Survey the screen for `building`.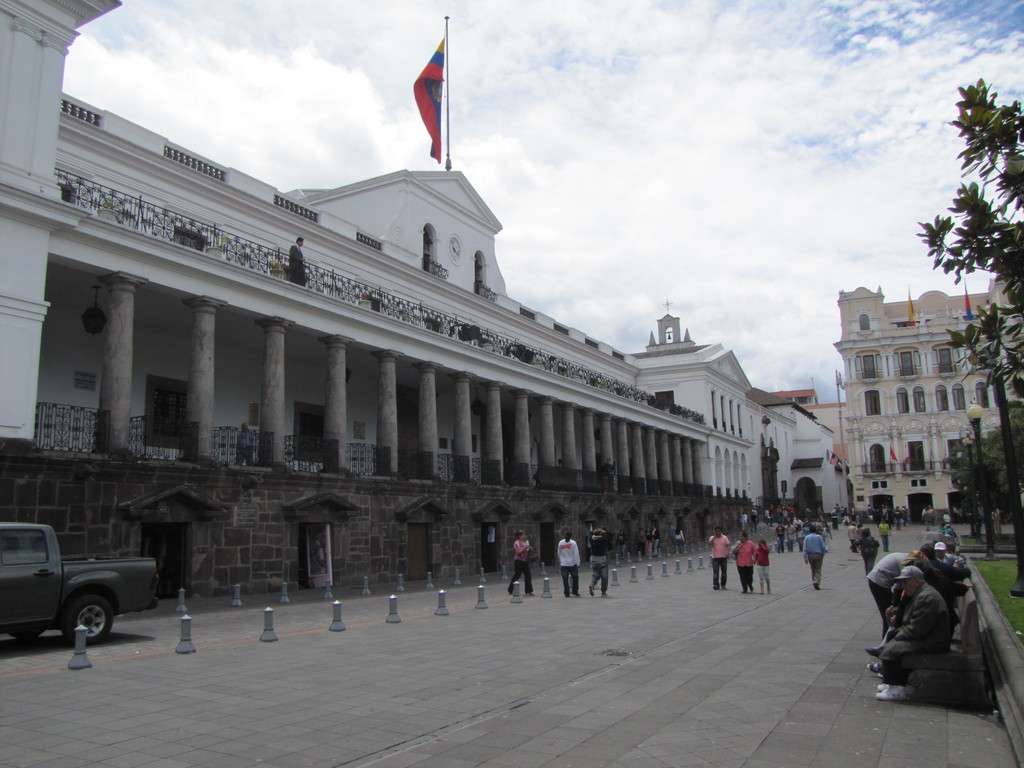
Survey found: detection(0, 0, 849, 598).
